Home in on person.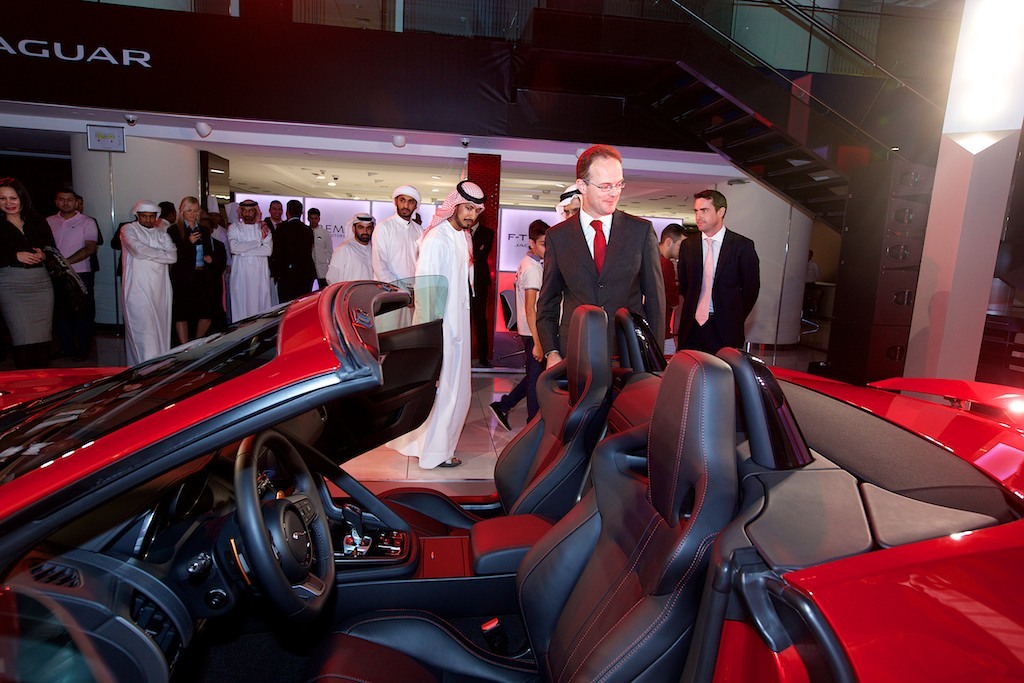
Homed in at 0/176/51/362.
